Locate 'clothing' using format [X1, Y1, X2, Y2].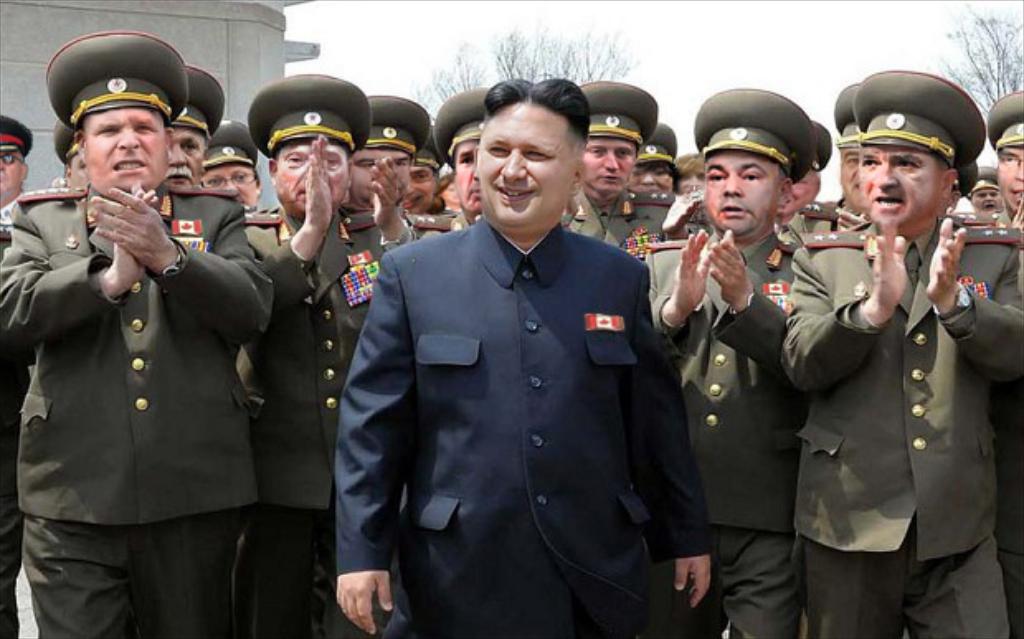
[2, 177, 271, 637].
